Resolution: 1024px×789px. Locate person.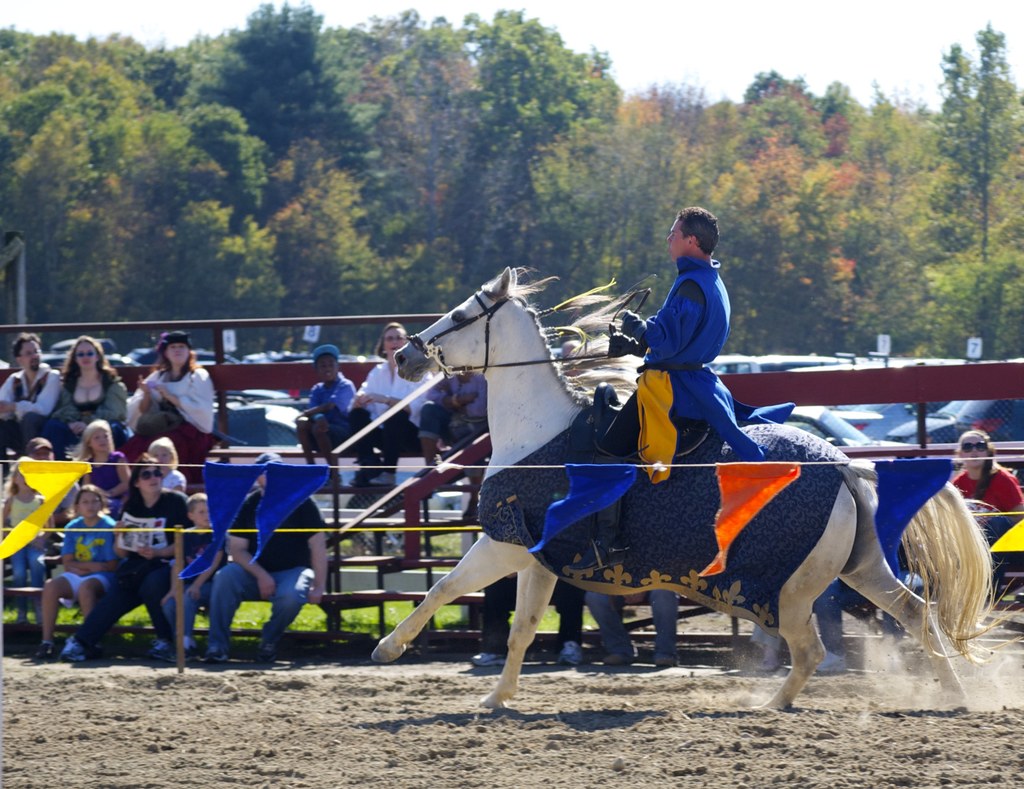
<bbox>465, 573, 586, 671</bbox>.
